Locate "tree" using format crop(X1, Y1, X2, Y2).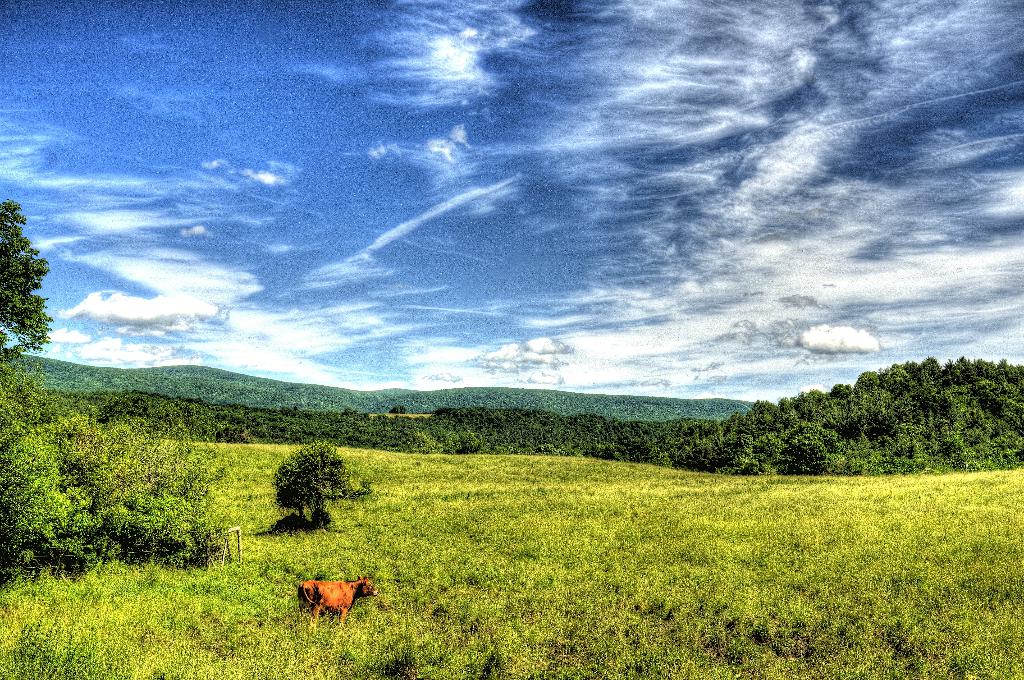
crop(270, 437, 364, 529).
